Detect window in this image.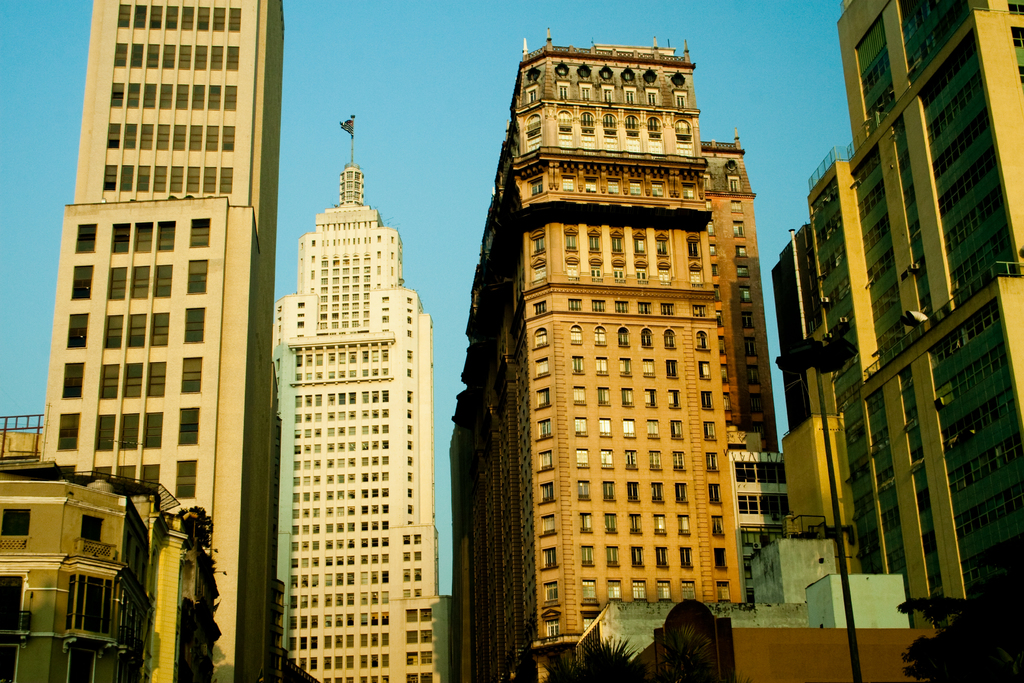
Detection: [left=656, top=577, right=674, bottom=598].
